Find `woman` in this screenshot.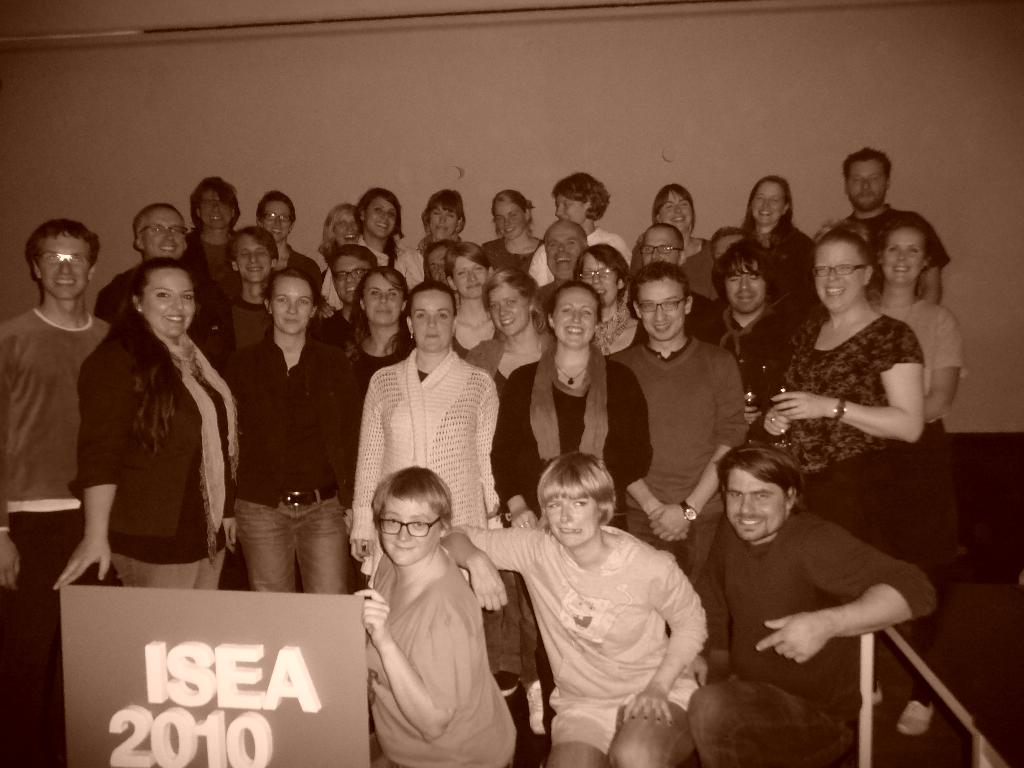
The bounding box for `woman` is 451/242/505/356.
